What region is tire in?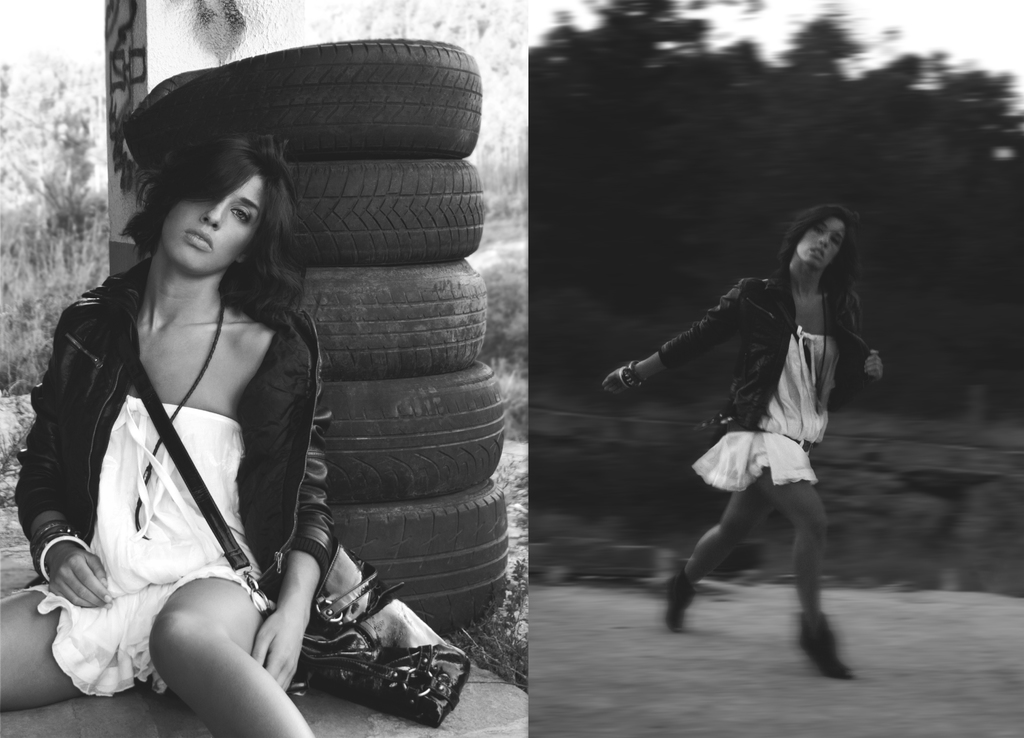
box=[282, 261, 485, 377].
